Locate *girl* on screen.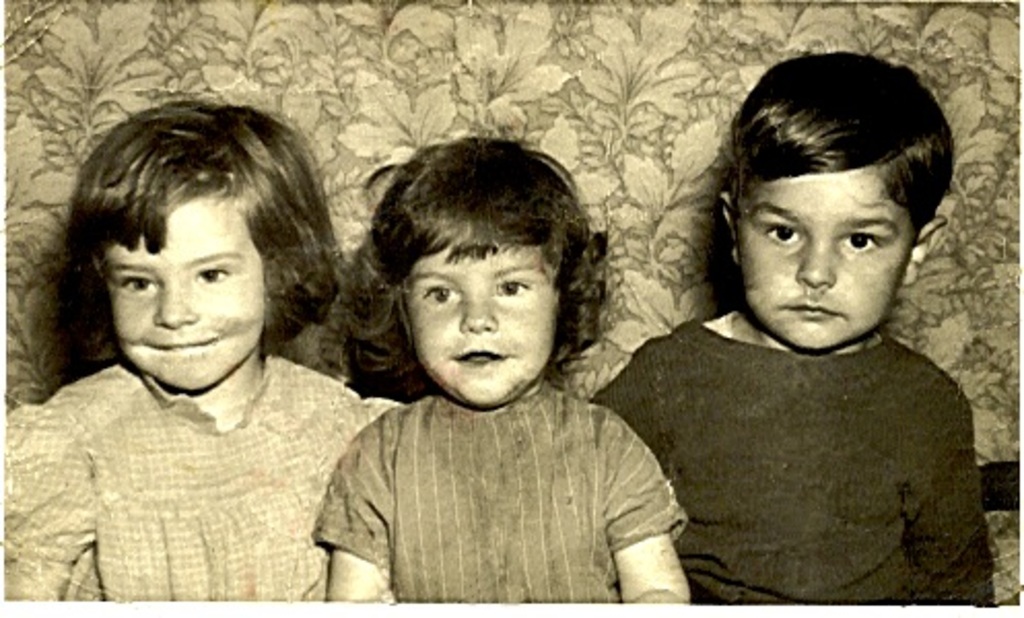
On screen at [left=313, top=140, right=692, bottom=608].
